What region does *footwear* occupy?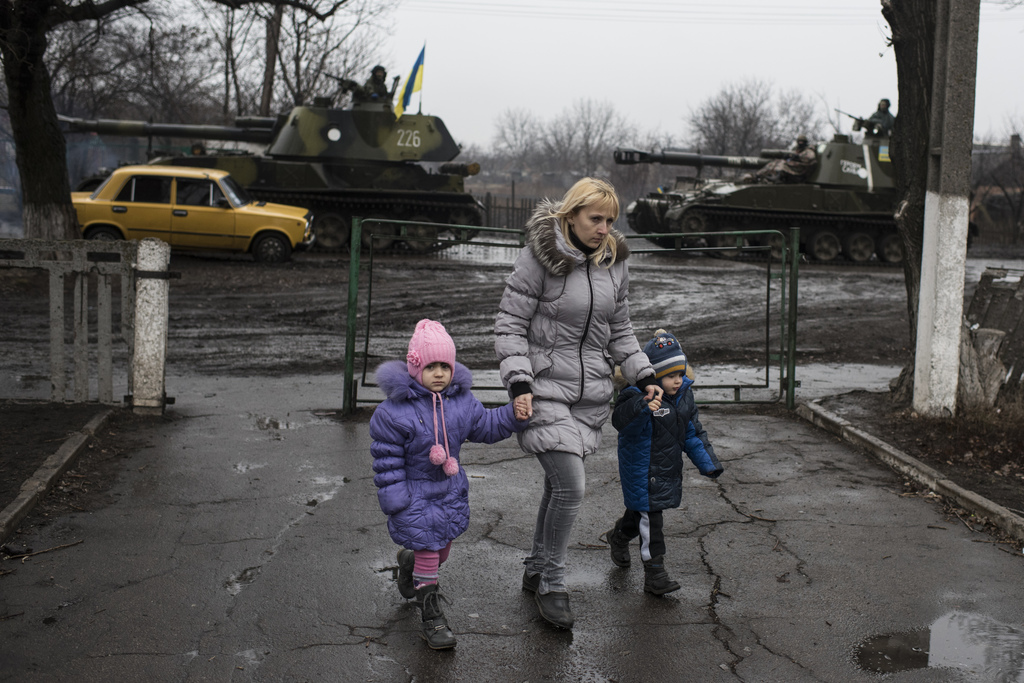
box=[604, 529, 630, 568].
